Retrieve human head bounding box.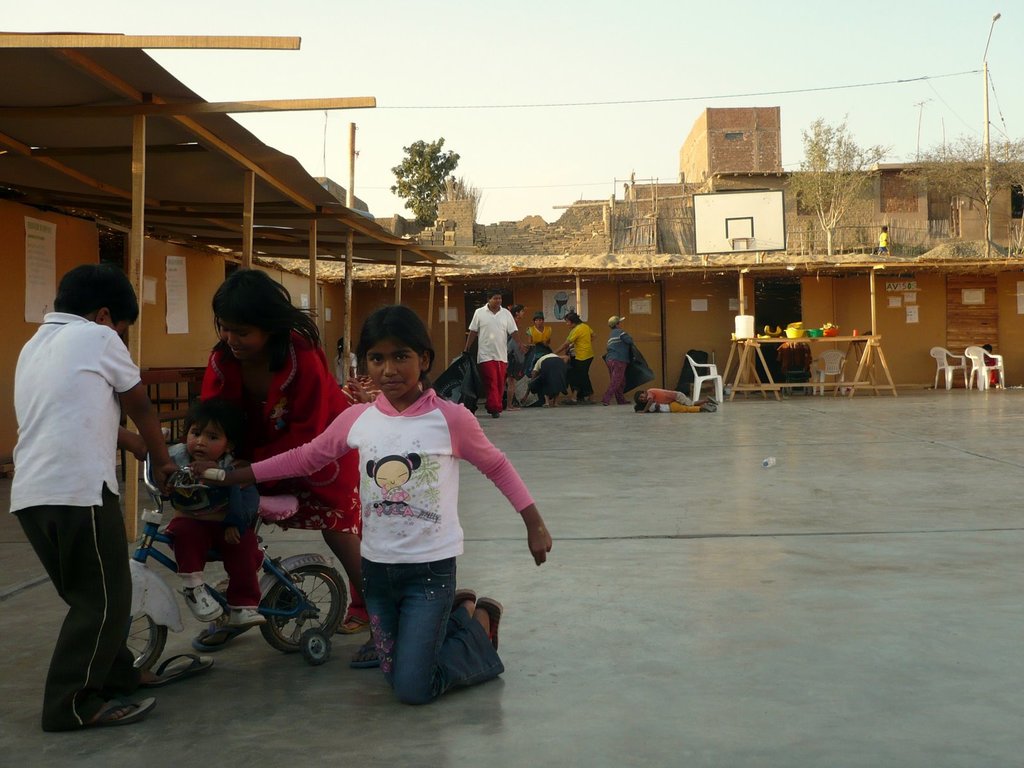
Bounding box: rect(488, 284, 503, 315).
